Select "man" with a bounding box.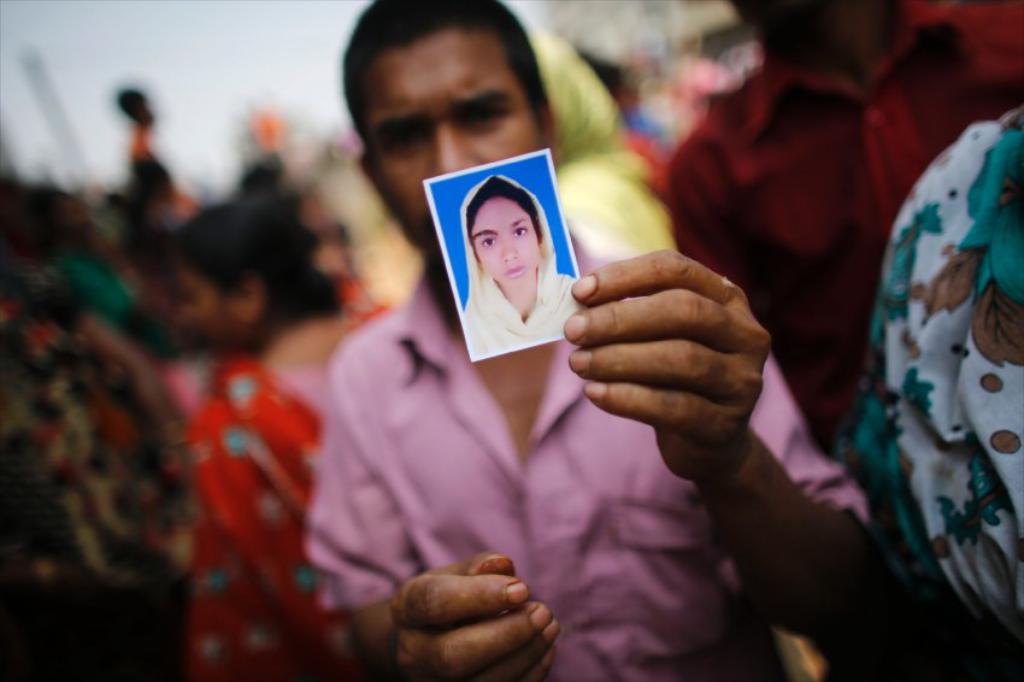
select_region(301, 0, 891, 681).
